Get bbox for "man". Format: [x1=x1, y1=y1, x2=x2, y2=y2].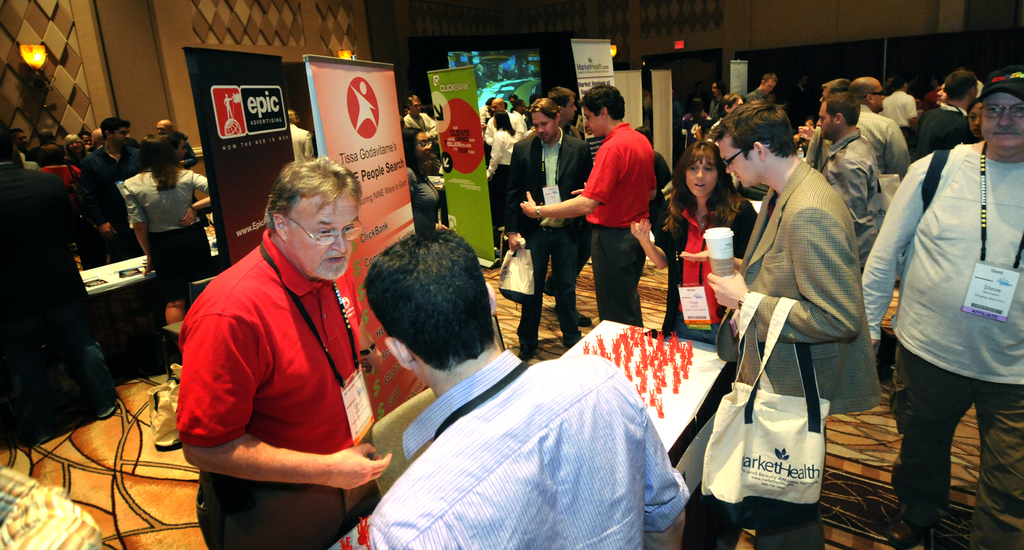
[x1=12, y1=124, x2=25, y2=154].
